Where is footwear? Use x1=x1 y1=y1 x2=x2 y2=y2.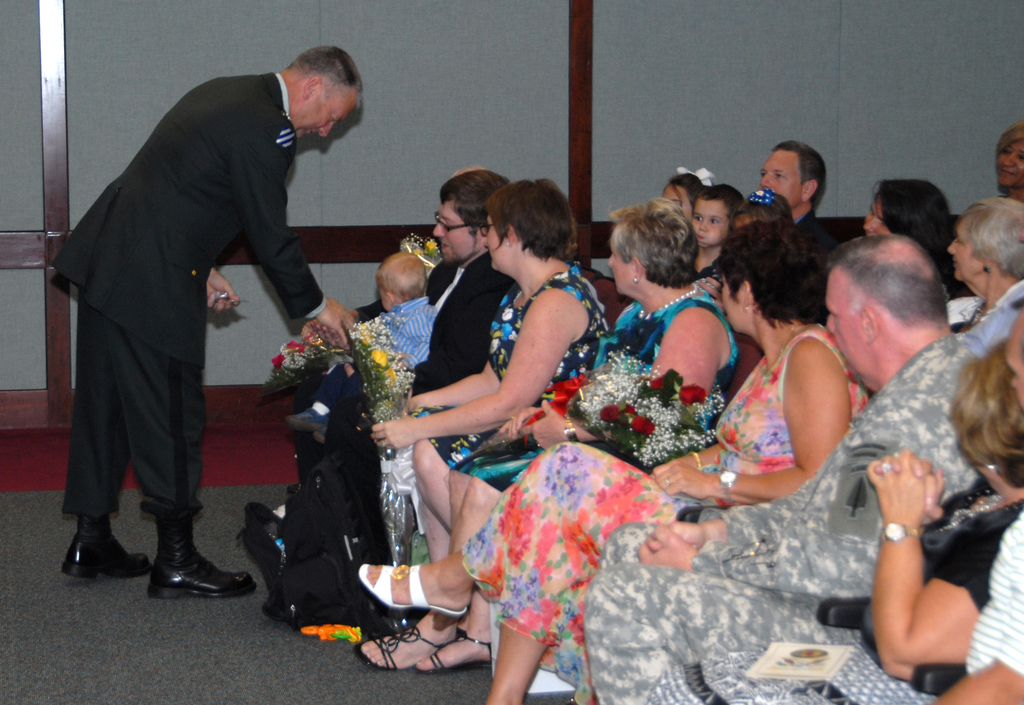
x1=246 y1=499 x2=287 y2=578.
